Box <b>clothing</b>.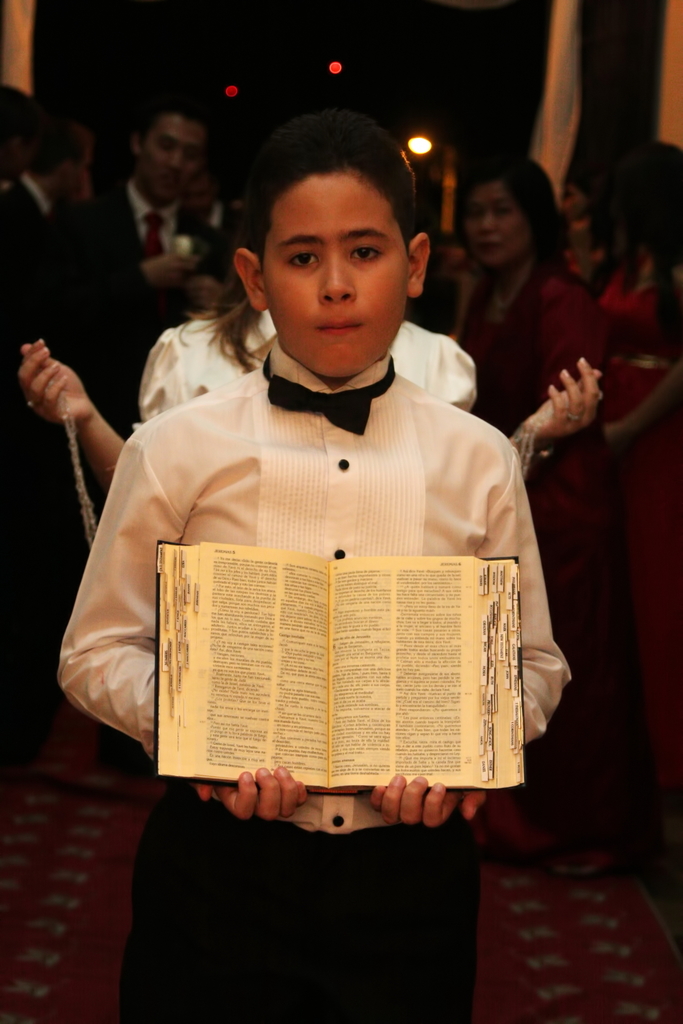
{"left": 46, "top": 328, "right": 582, "bottom": 1019}.
